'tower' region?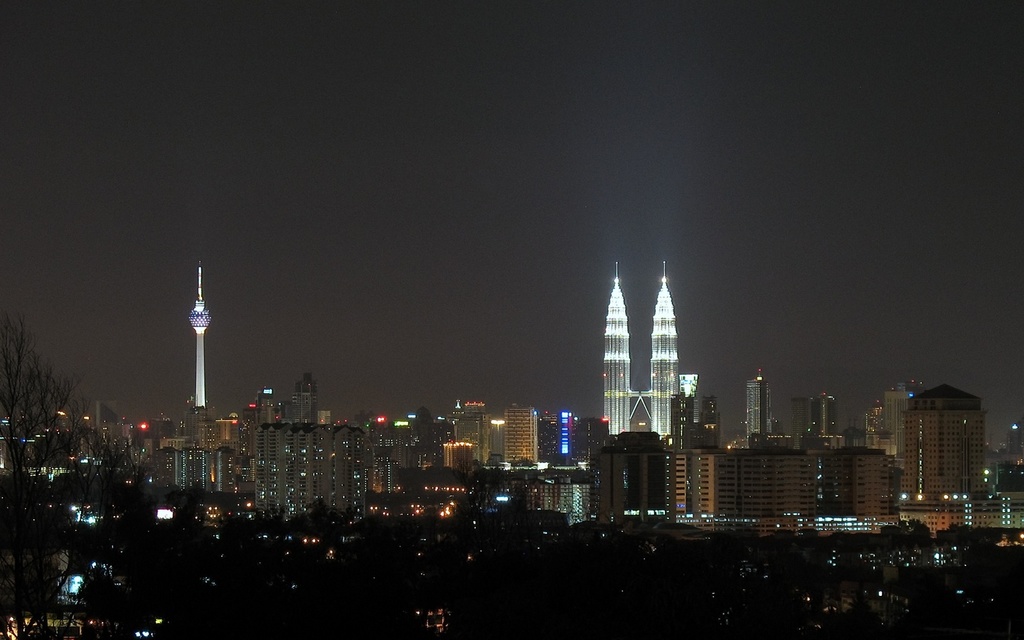
579/239/684/526
